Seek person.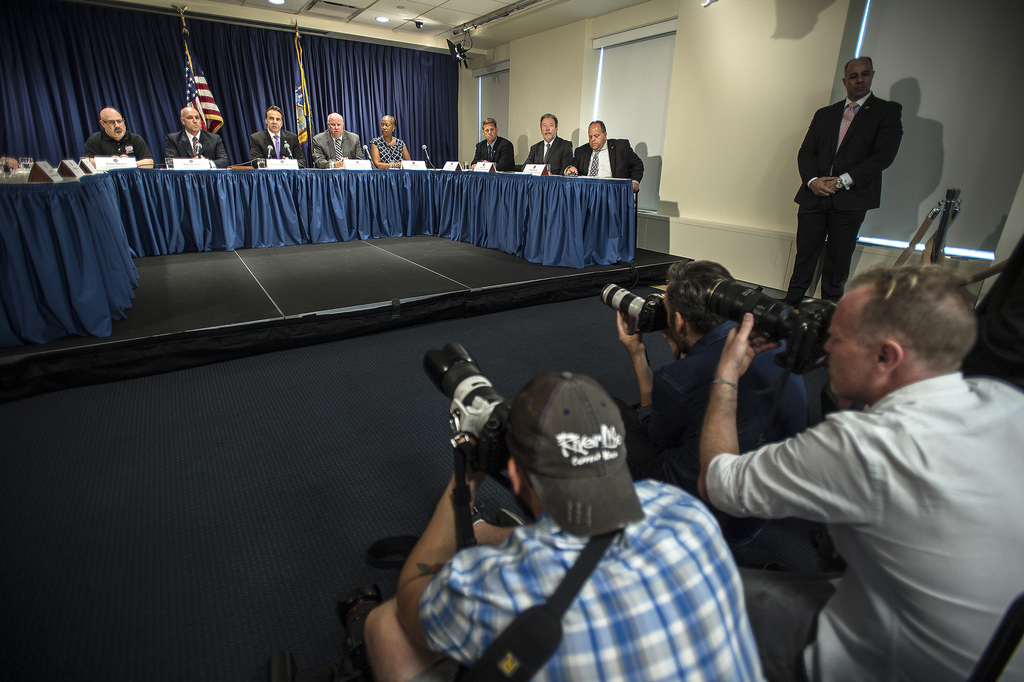
x1=797 y1=44 x2=916 y2=310.
